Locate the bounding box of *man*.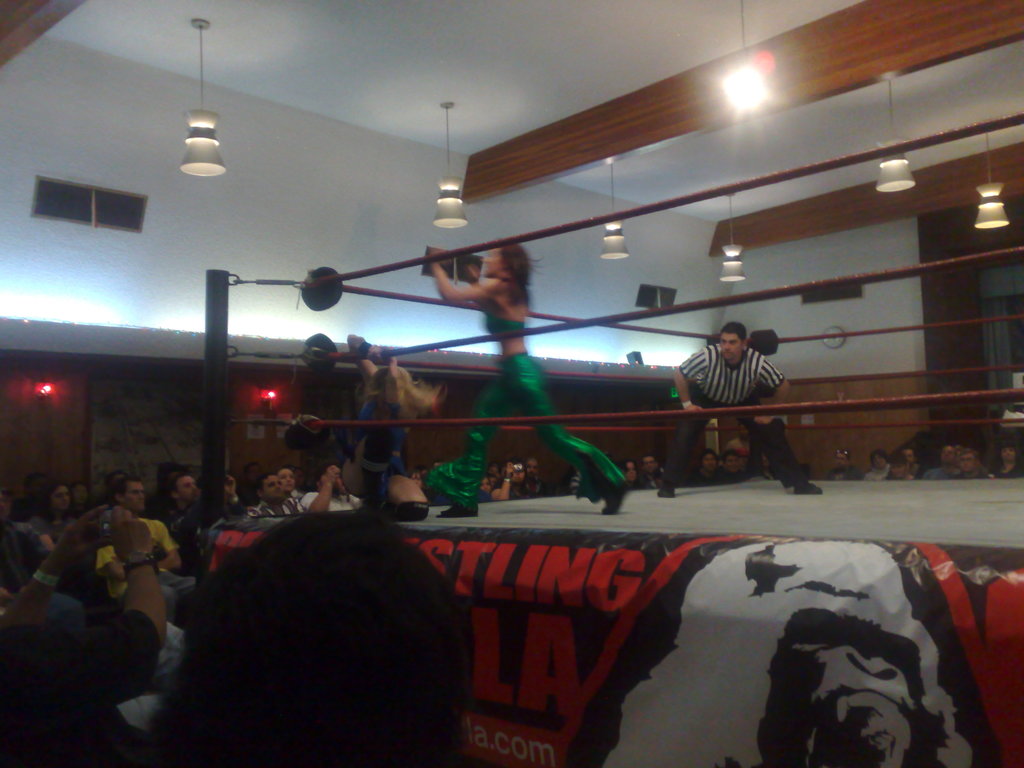
Bounding box: x1=655, y1=321, x2=824, y2=499.
